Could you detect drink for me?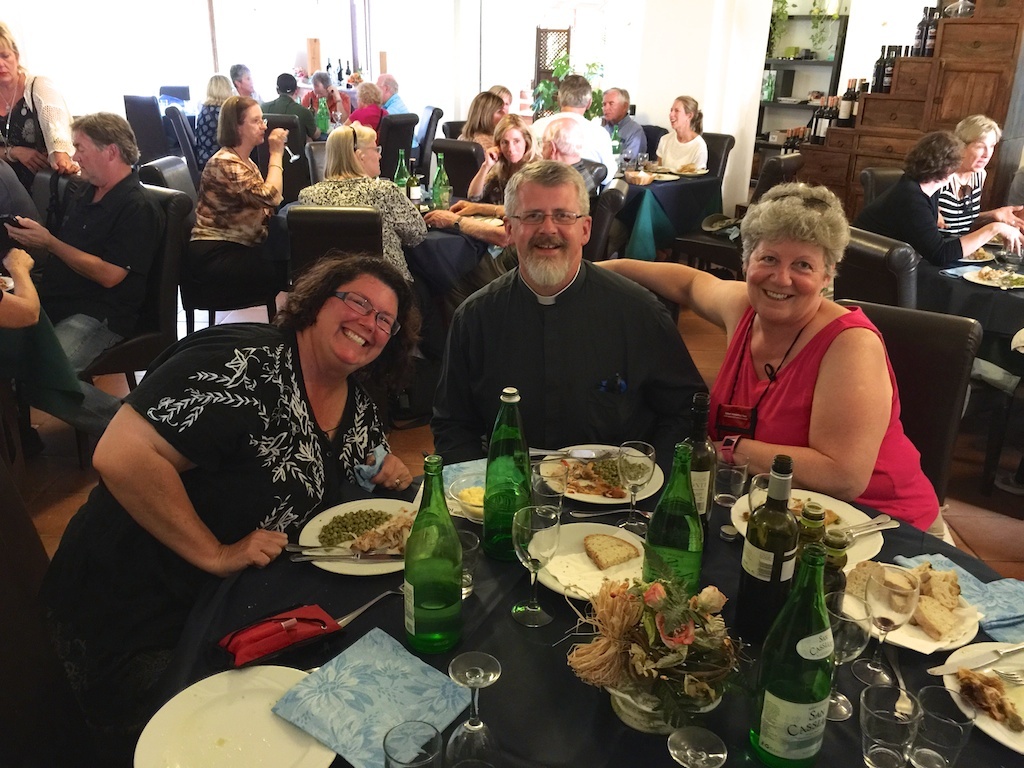
Detection result: box=[923, 11, 937, 55].
